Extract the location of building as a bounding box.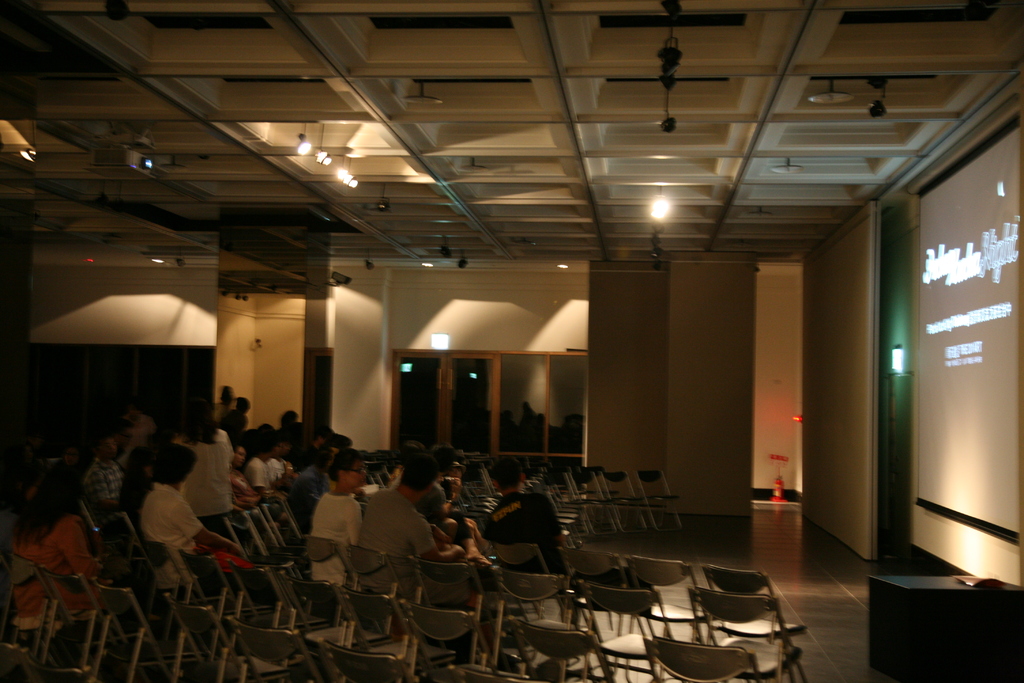
(left=1, top=0, right=1023, bottom=682).
